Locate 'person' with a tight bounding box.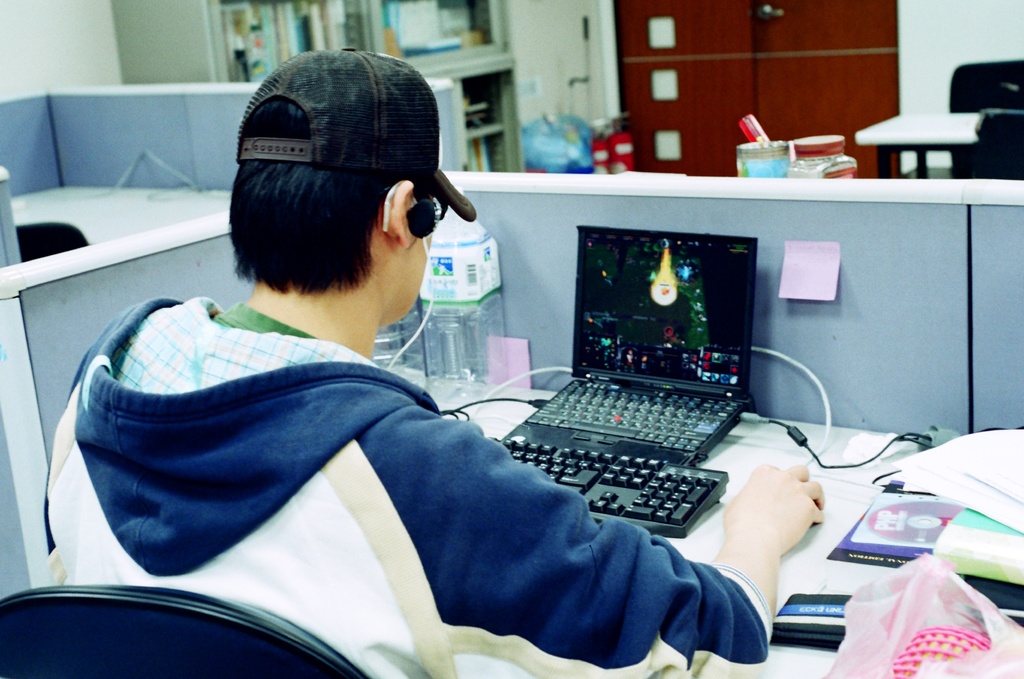
Rect(40, 47, 825, 678).
